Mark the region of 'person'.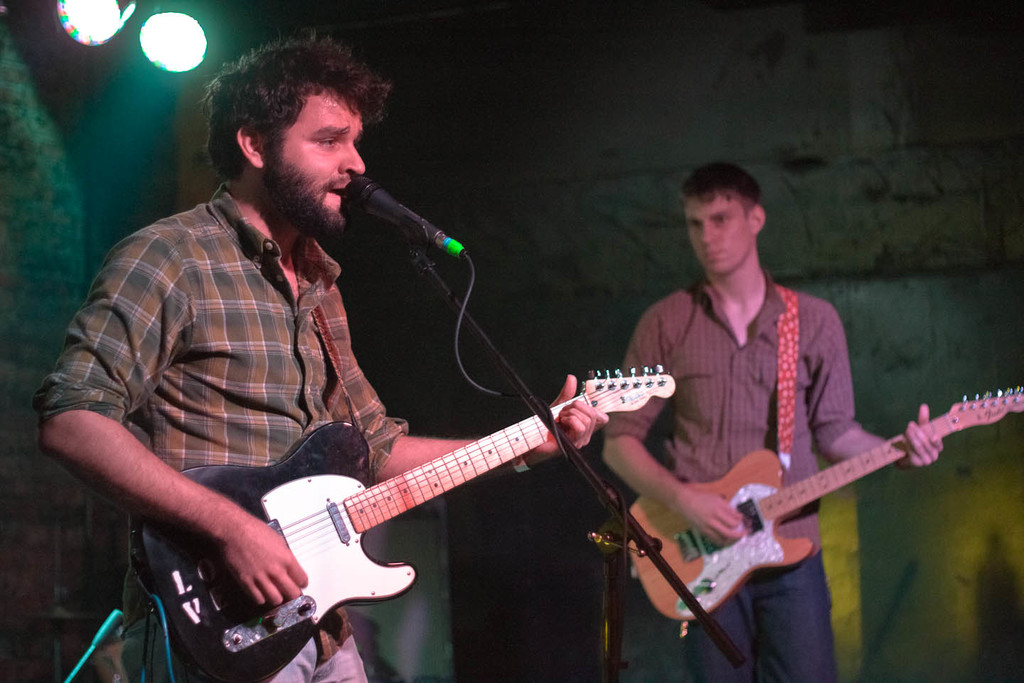
Region: [629,183,938,674].
